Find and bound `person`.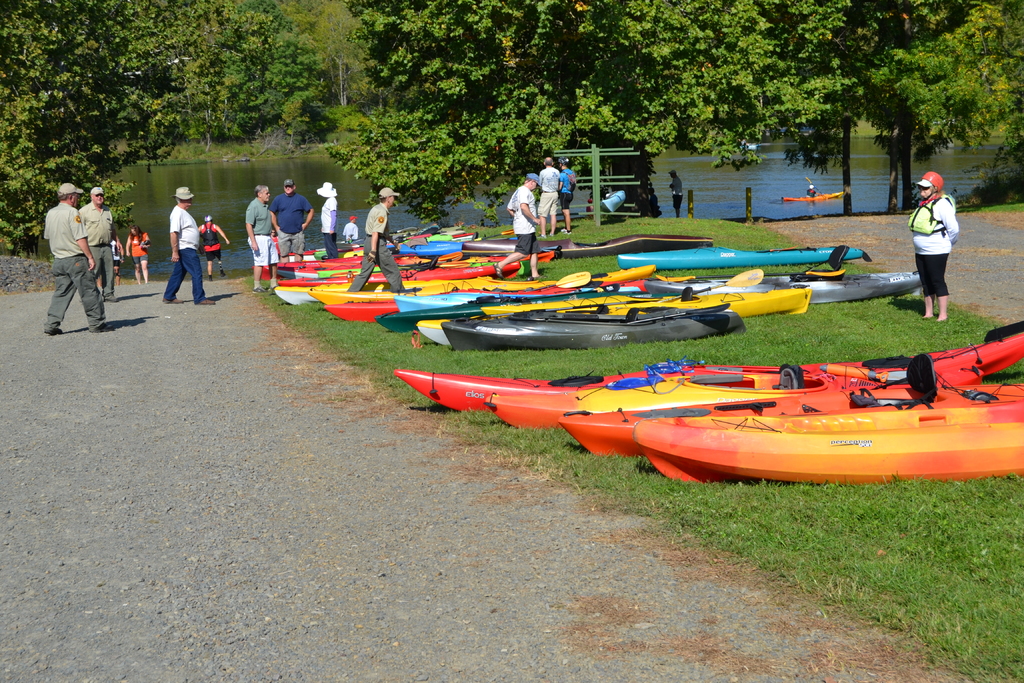
Bound: select_region(539, 156, 561, 236).
